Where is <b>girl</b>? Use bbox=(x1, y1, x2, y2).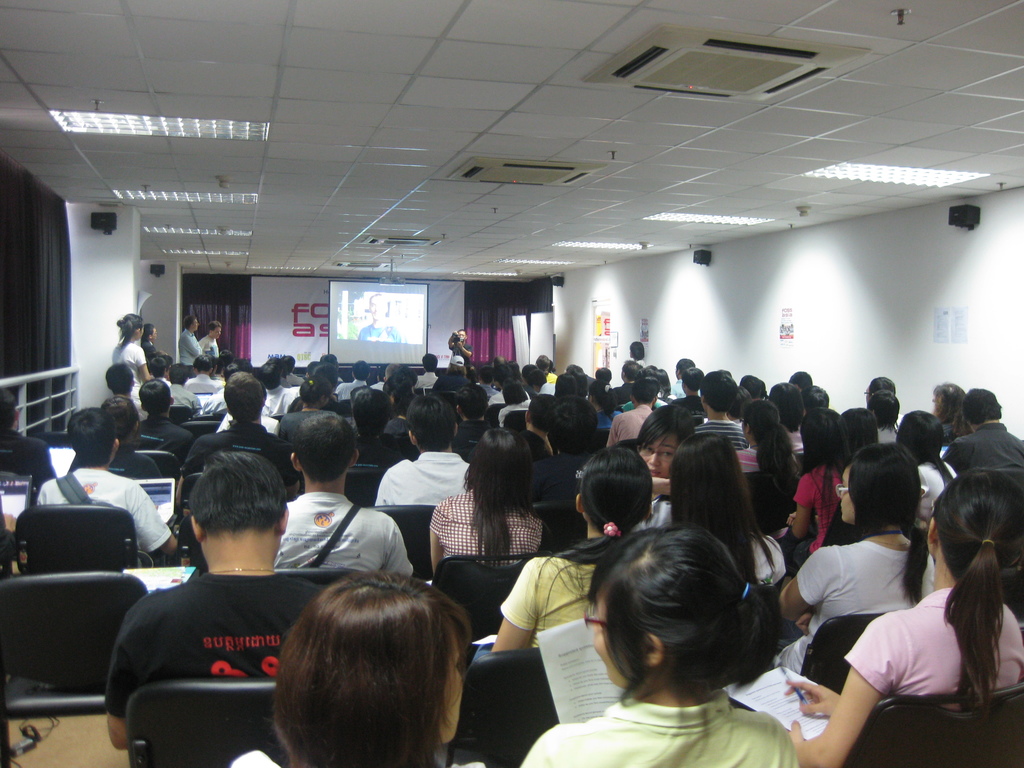
bbox=(627, 400, 698, 535).
